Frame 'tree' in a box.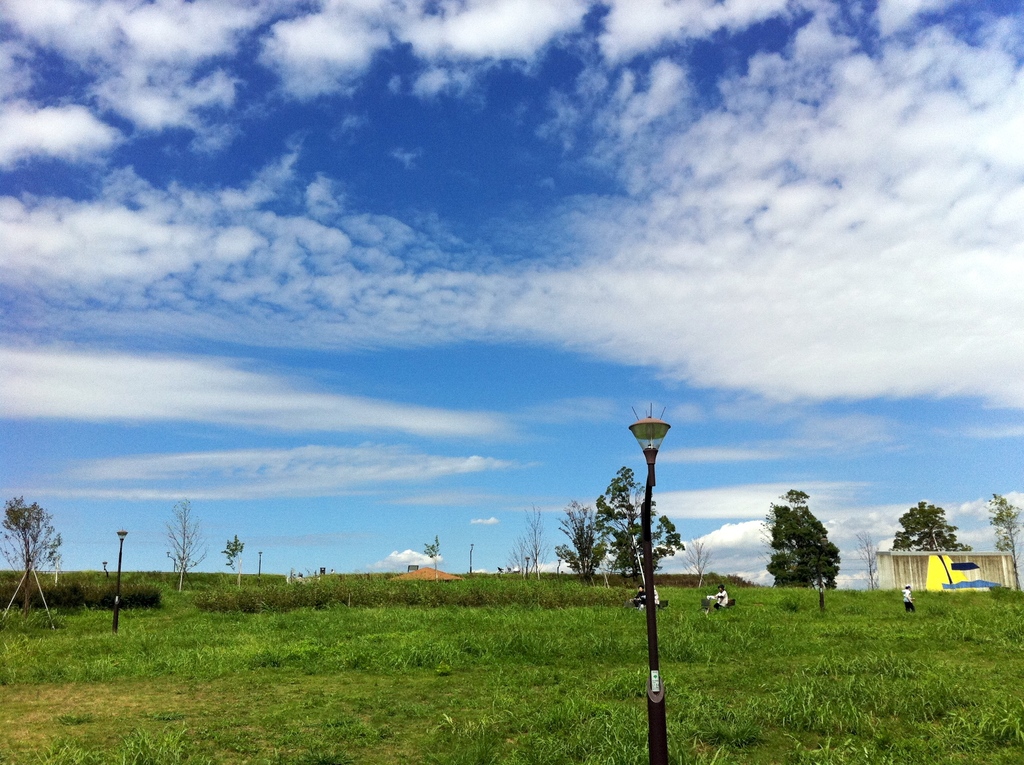
rect(221, 535, 249, 588).
